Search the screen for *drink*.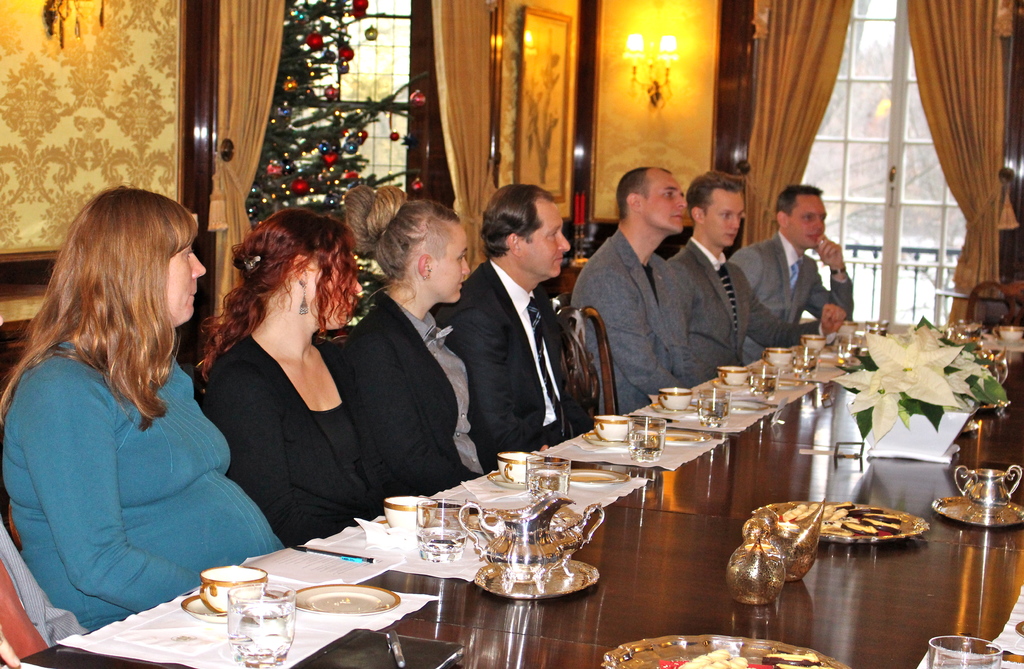
Found at [x1=838, y1=348, x2=861, y2=365].
